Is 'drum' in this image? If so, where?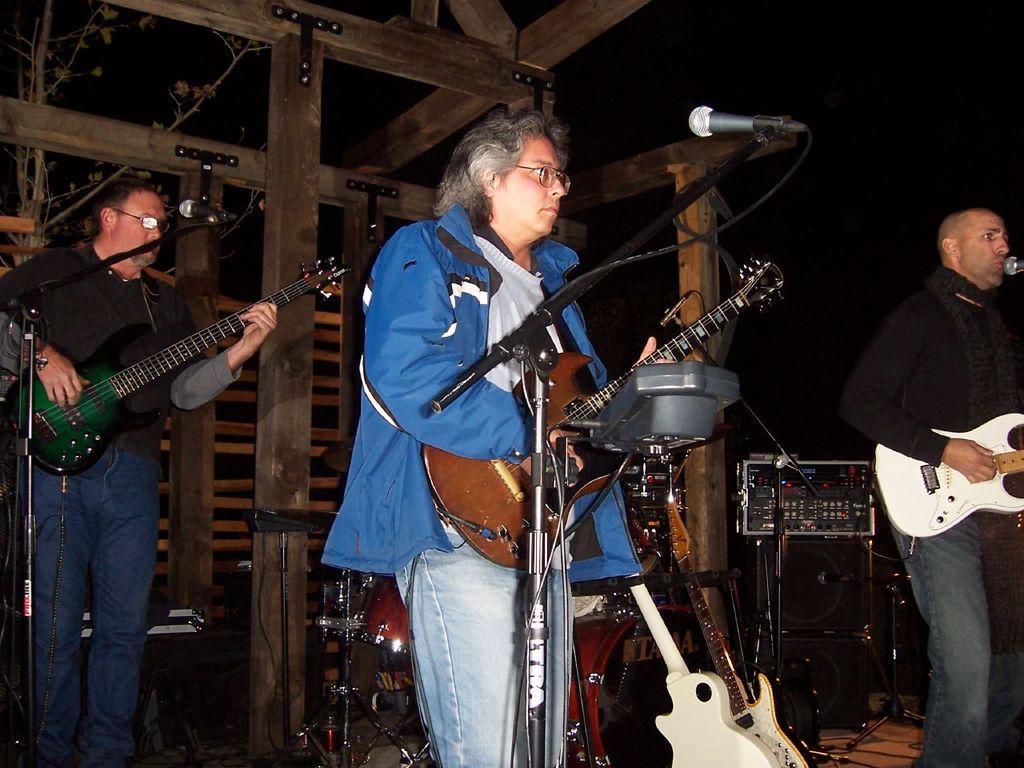
Yes, at <region>351, 575, 411, 657</region>.
